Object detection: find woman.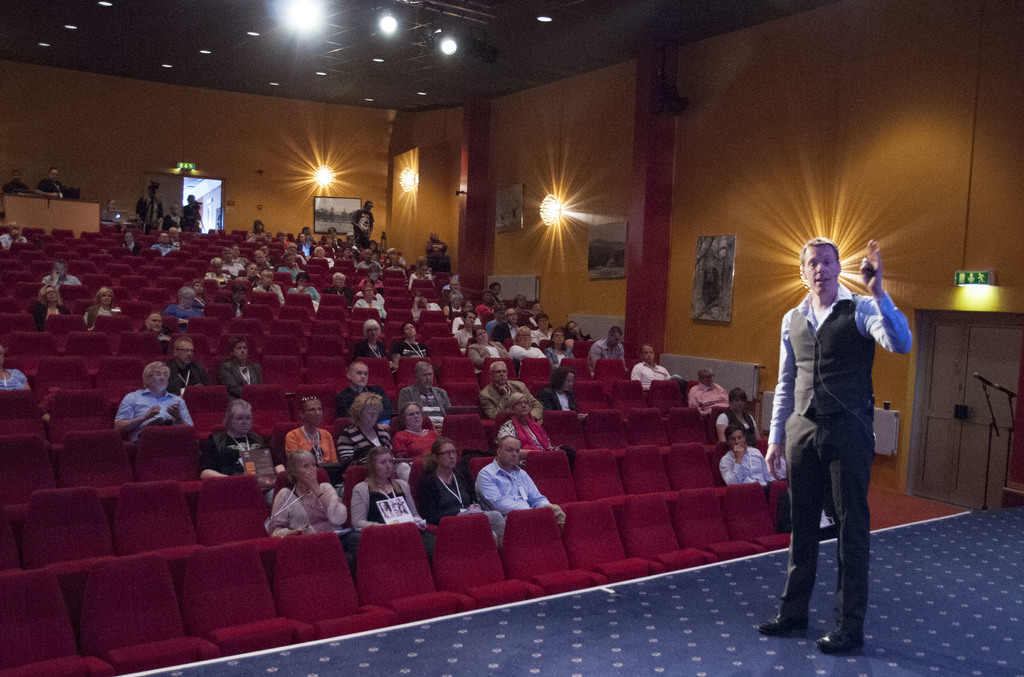
Rect(335, 393, 395, 464).
